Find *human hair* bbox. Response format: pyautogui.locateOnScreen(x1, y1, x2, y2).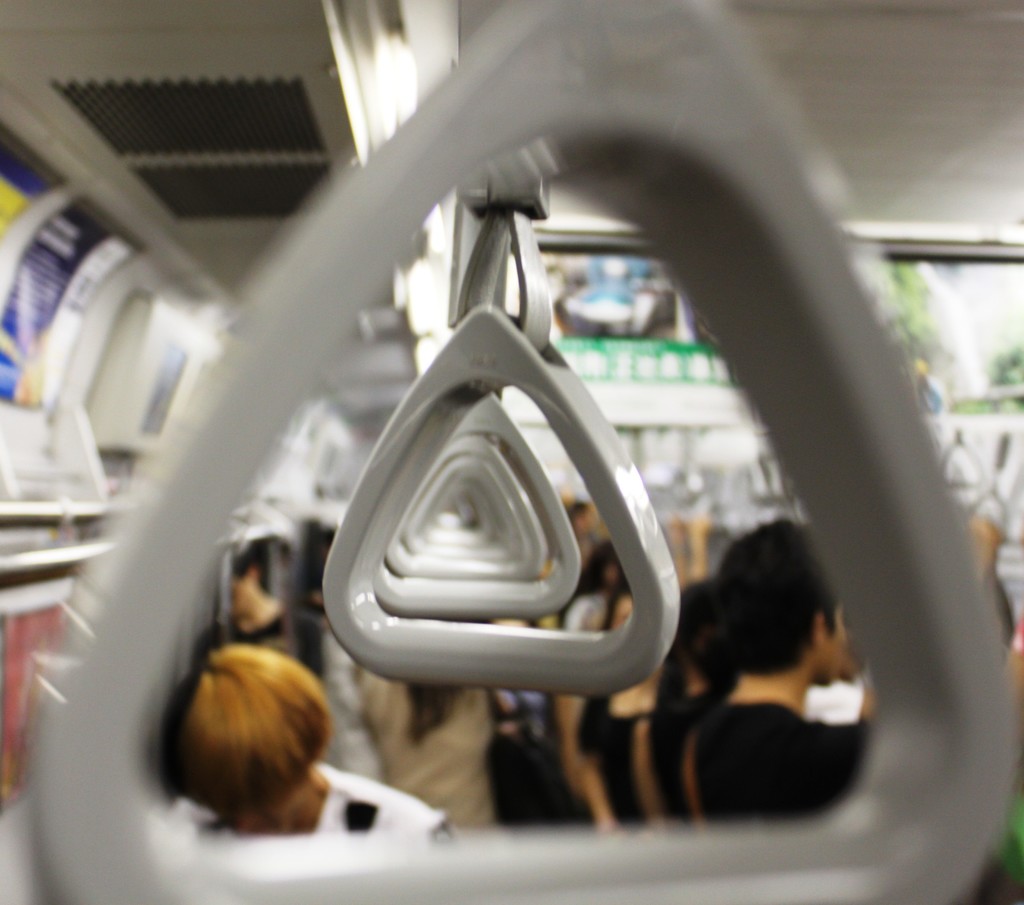
pyautogui.locateOnScreen(155, 643, 336, 815).
